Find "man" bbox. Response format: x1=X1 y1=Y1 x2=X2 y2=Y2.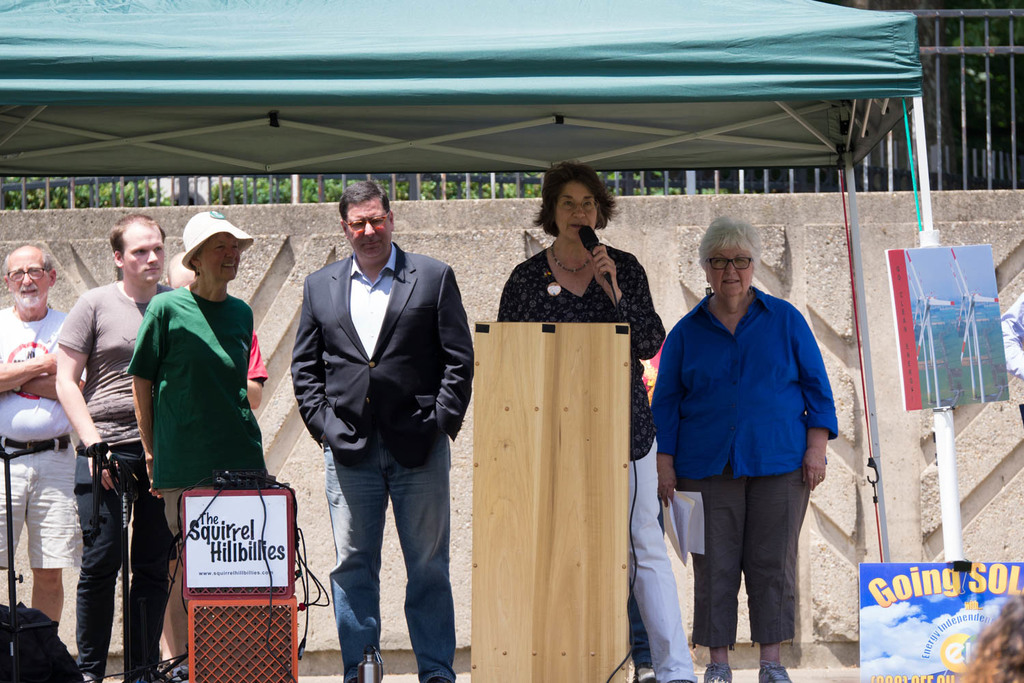
x1=277 y1=165 x2=476 y2=671.
